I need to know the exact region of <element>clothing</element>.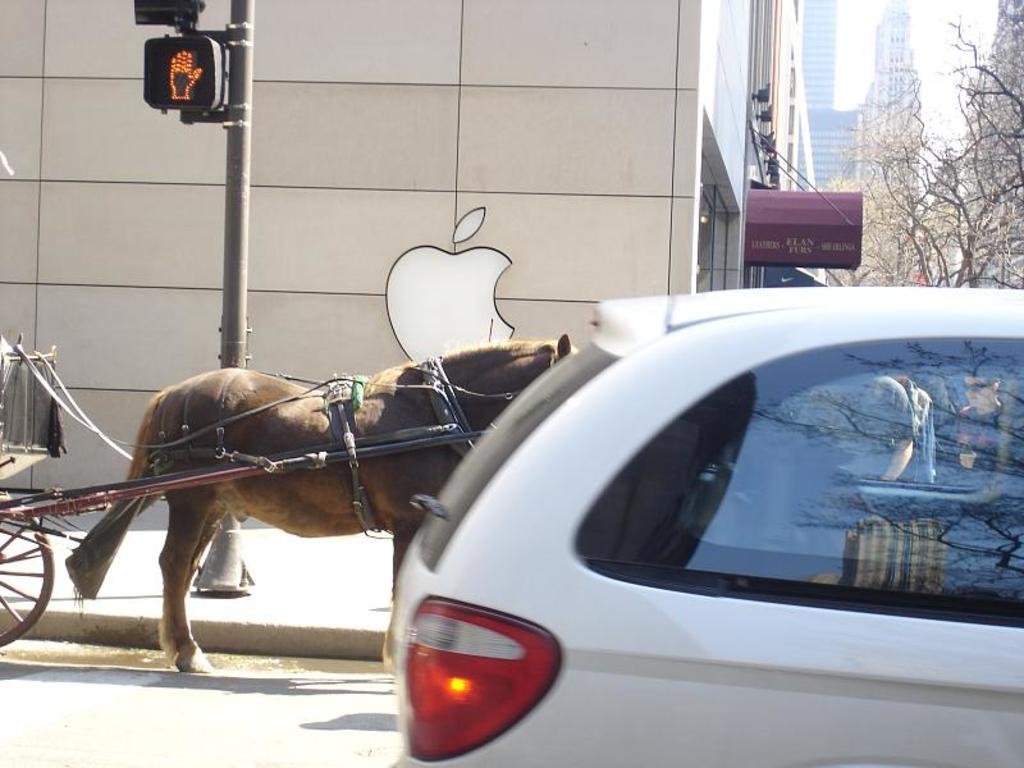
Region: <region>942, 404, 998, 480</region>.
